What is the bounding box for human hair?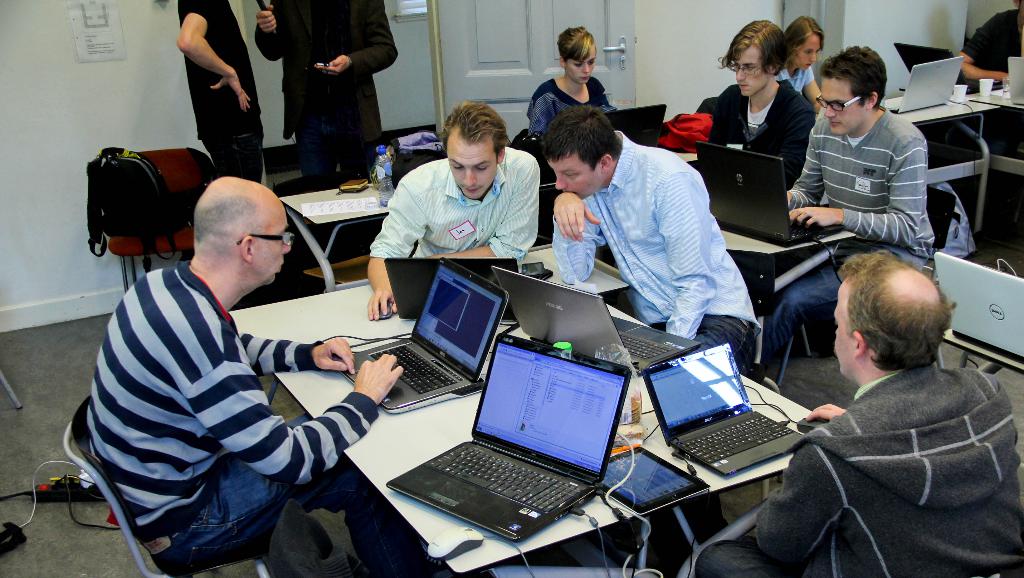
x1=833 y1=248 x2=950 y2=385.
